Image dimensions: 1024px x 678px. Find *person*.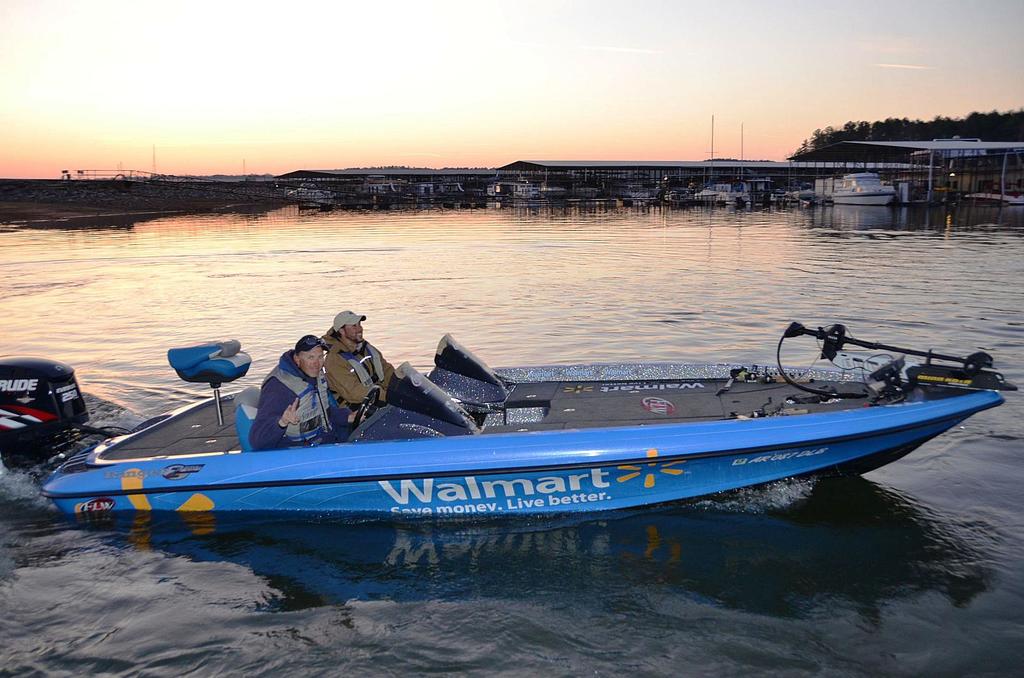
{"x1": 261, "y1": 329, "x2": 327, "y2": 454}.
